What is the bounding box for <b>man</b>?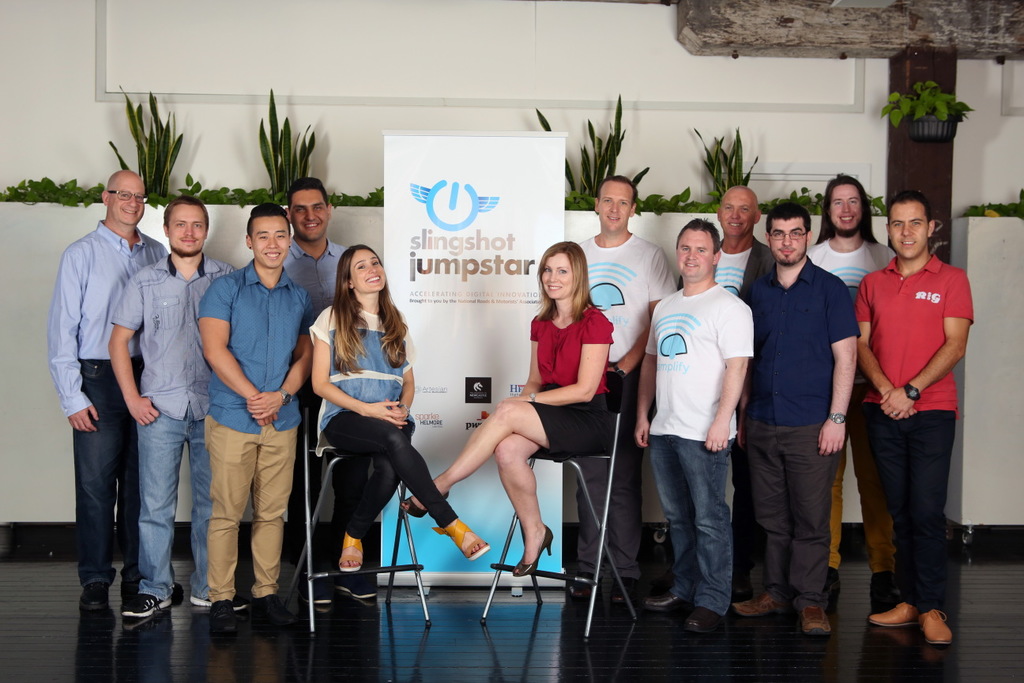
(850, 179, 978, 629).
